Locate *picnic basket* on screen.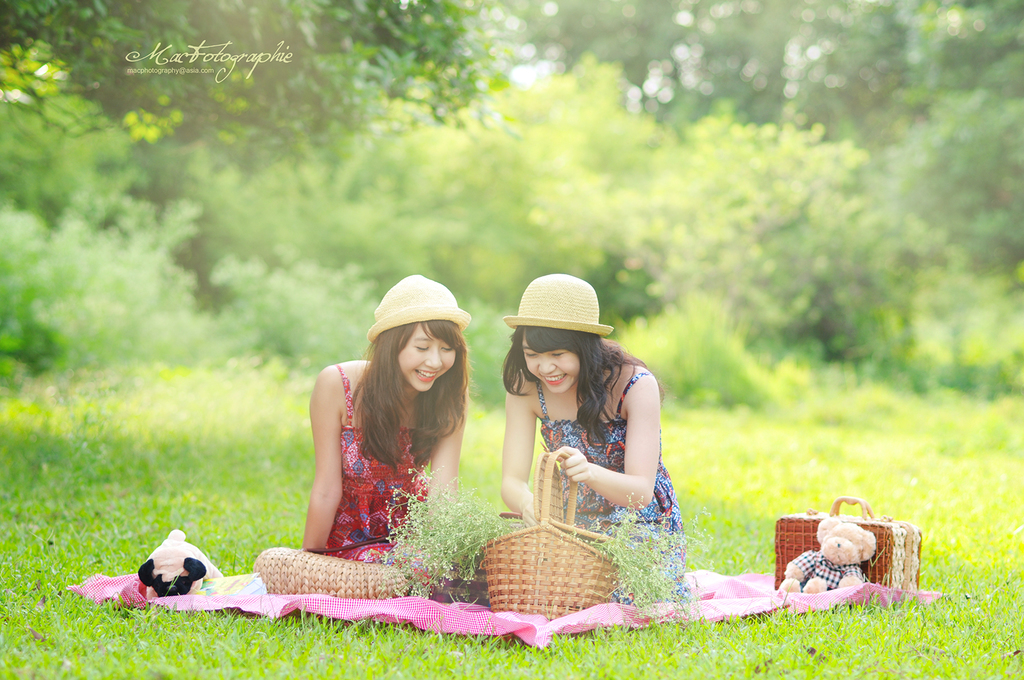
On screen at pyautogui.locateOnScreen(772, 497, 920, 592).
